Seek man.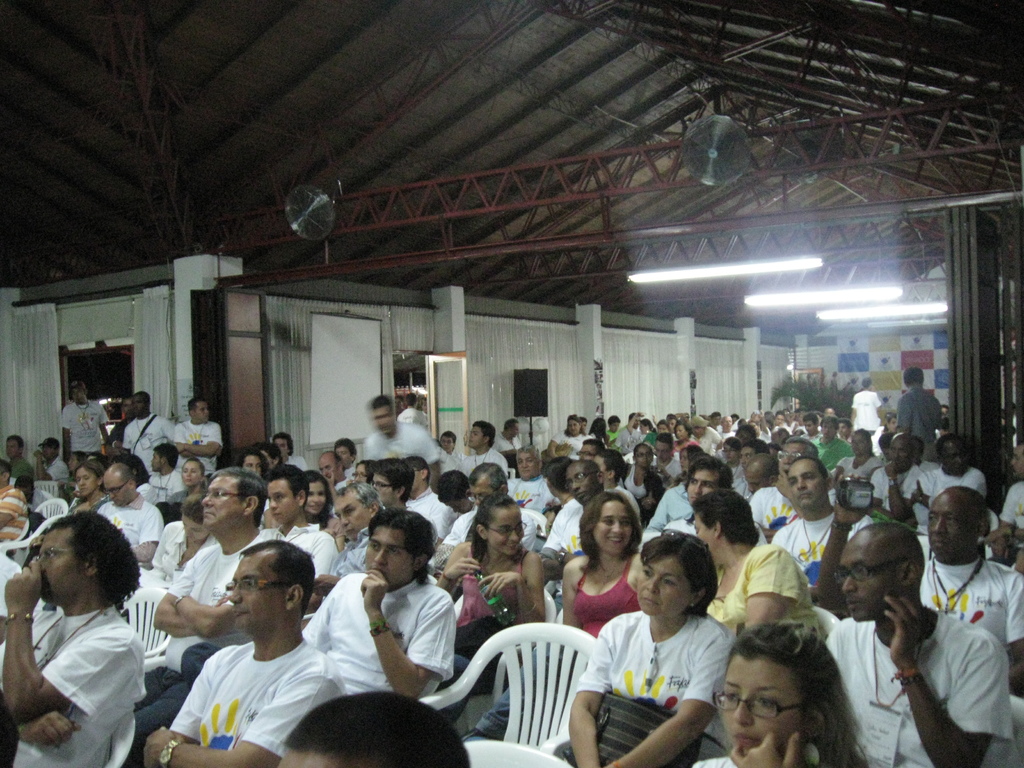
[x1=28, y1=435, x2=67, y2=486].
